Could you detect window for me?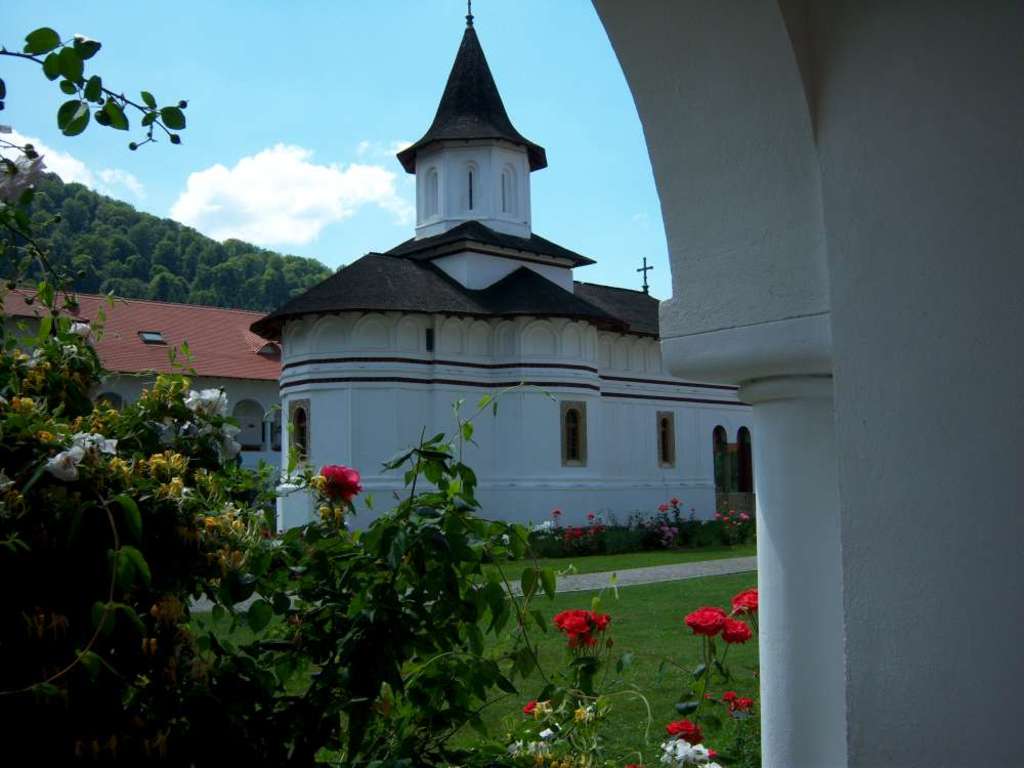
Detection result: x1=501, y1=168, x2=517, y2=209.
